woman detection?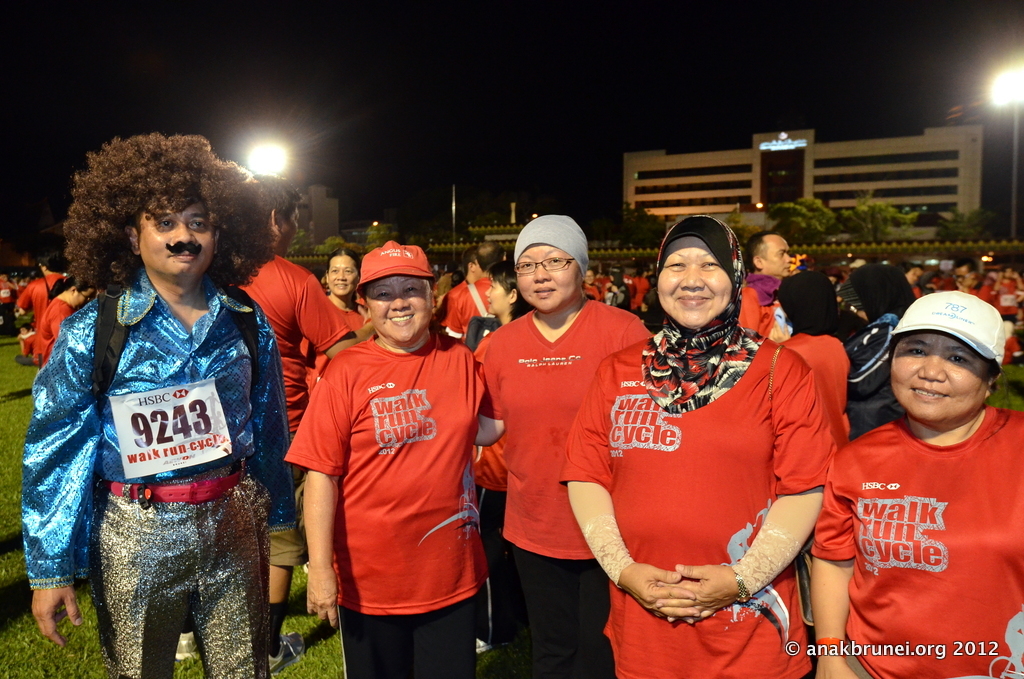
{"x1": 28, "y1": 276, "x2": 97, "y2": 365}
